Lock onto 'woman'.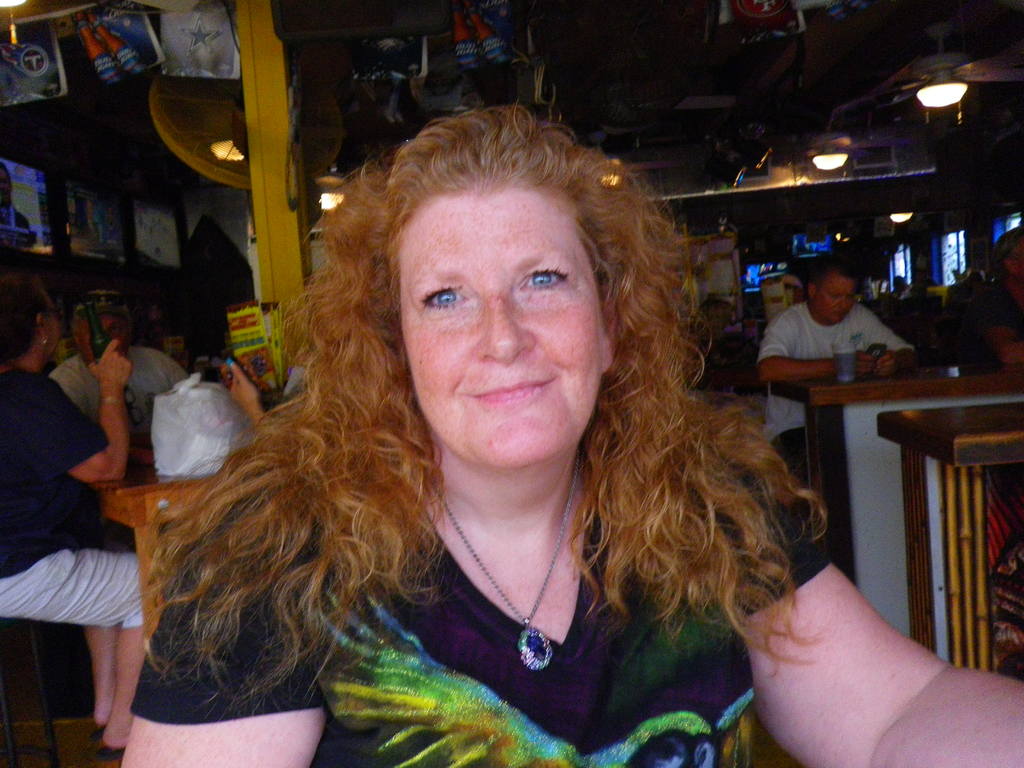
Locked: 0/270/171/749.
